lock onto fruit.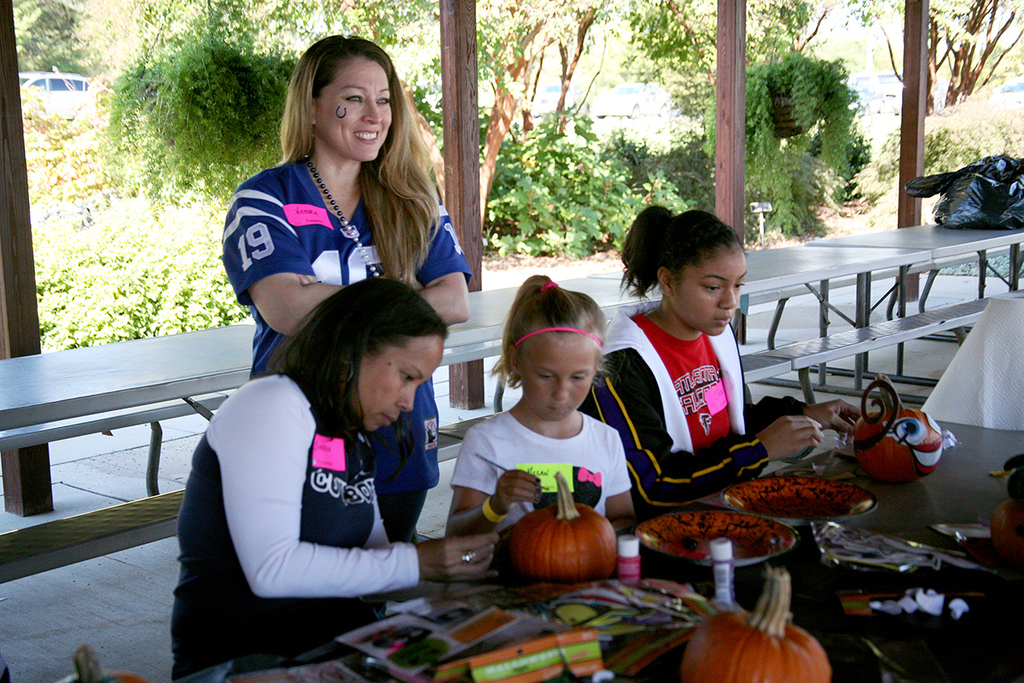
Locked: (x1=845, y1=378, x2=943, y2=482).
